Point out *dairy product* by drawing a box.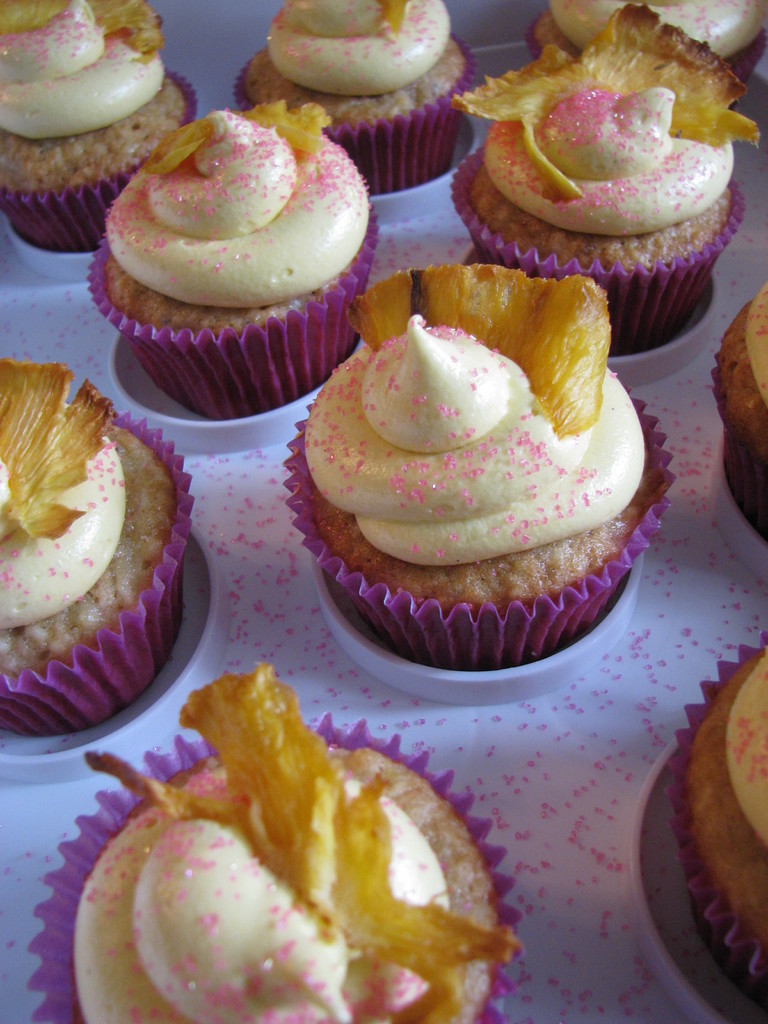
l=289, t=304, r=649, b=561.
